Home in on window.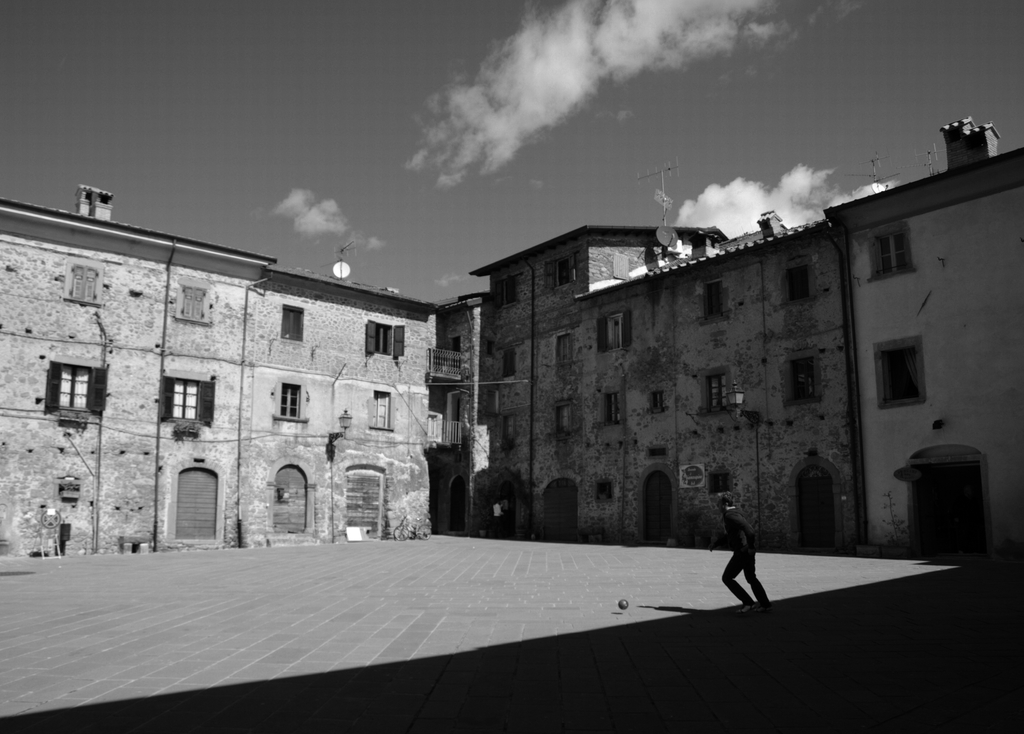
Homed in at [502,417,515,440].
